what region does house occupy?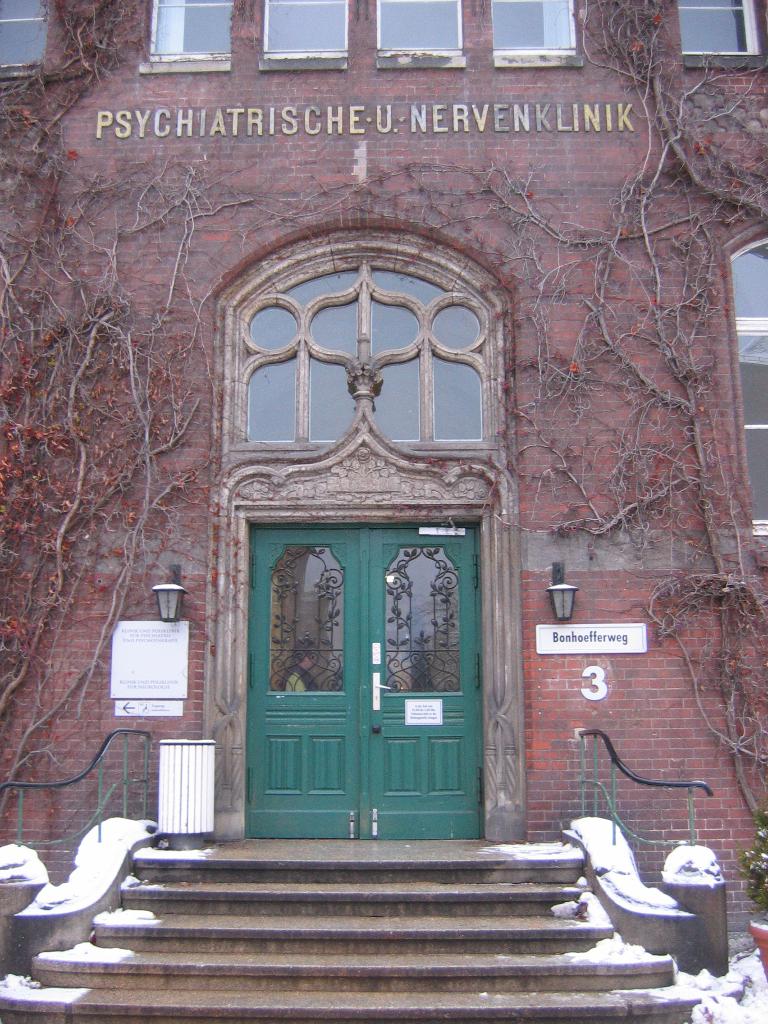
(0, 0, 767, 1023).
